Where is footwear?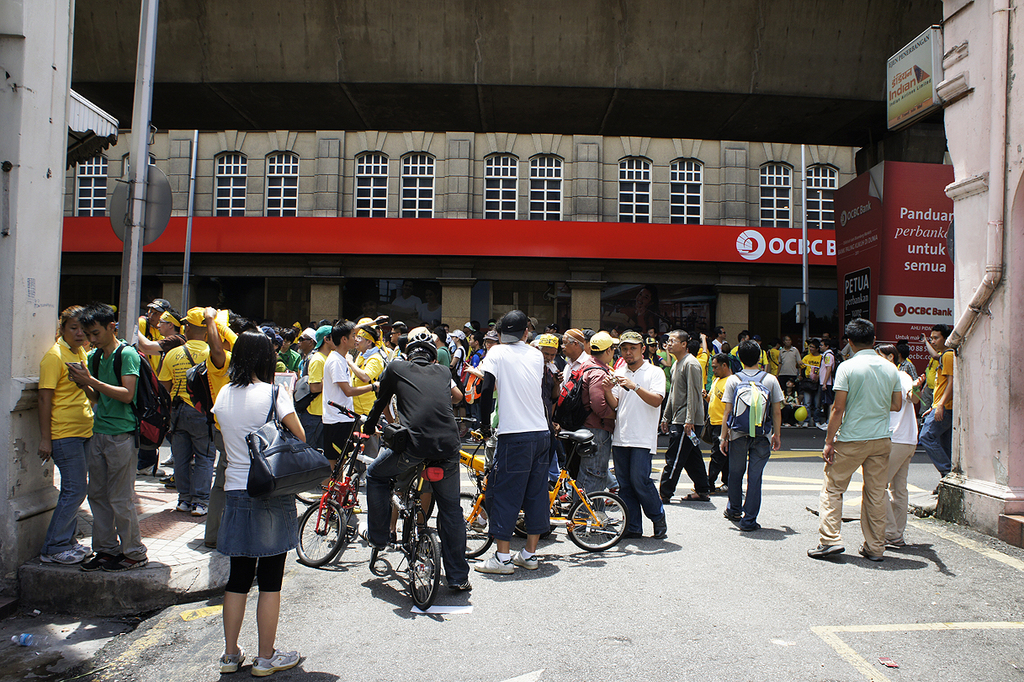
[x1=244, y1=651, x2=300, y2=681].
